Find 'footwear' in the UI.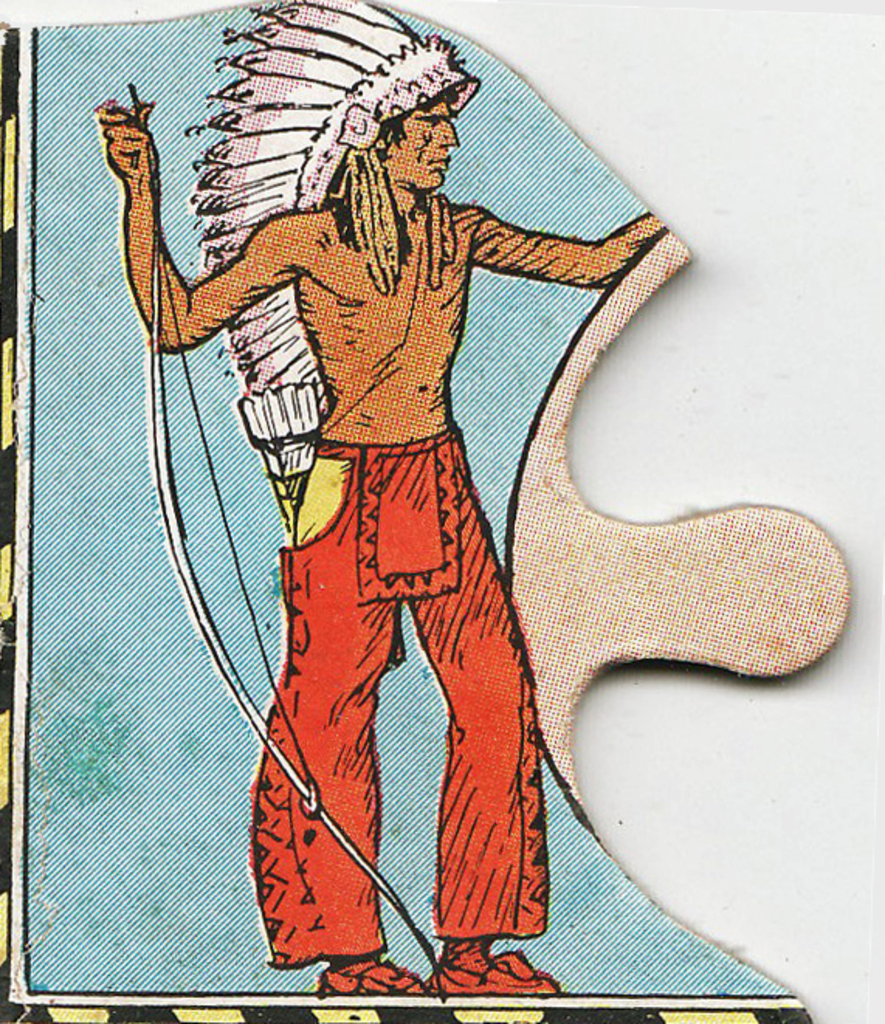
UI element at <bbox>431, 939, 558, 993</bbox>.
